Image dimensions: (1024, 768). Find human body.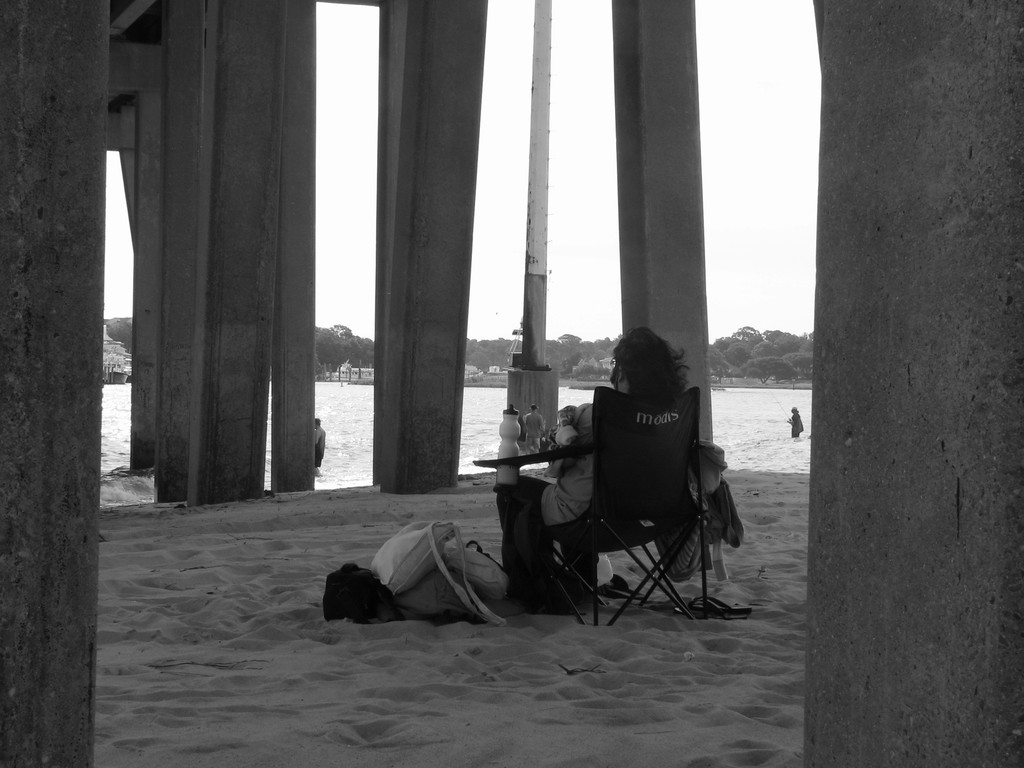
(x1=524, y1=410, x2=543, y2=458).
